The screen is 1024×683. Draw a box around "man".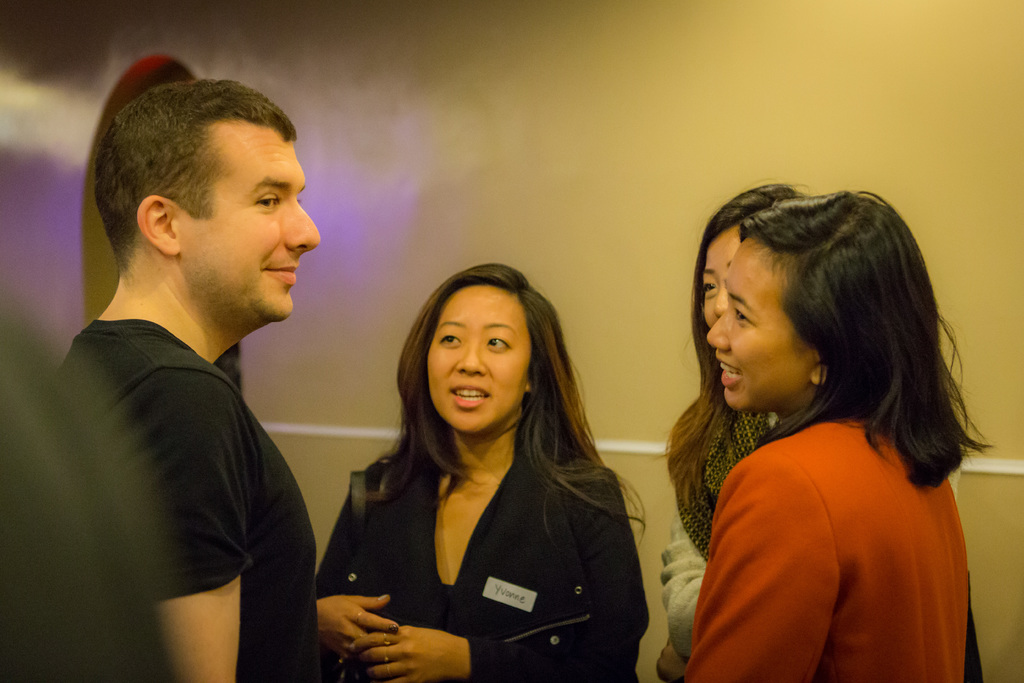
box=[29, 74, 321, 682].
